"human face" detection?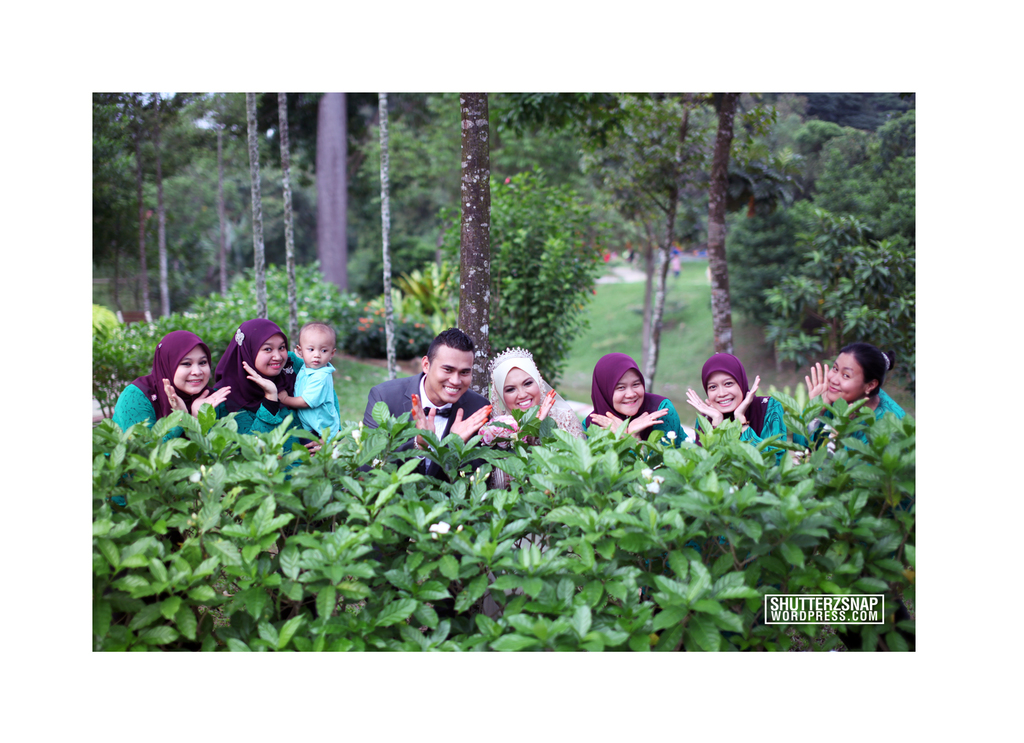
bbox=(504, 366, 539, 410)
